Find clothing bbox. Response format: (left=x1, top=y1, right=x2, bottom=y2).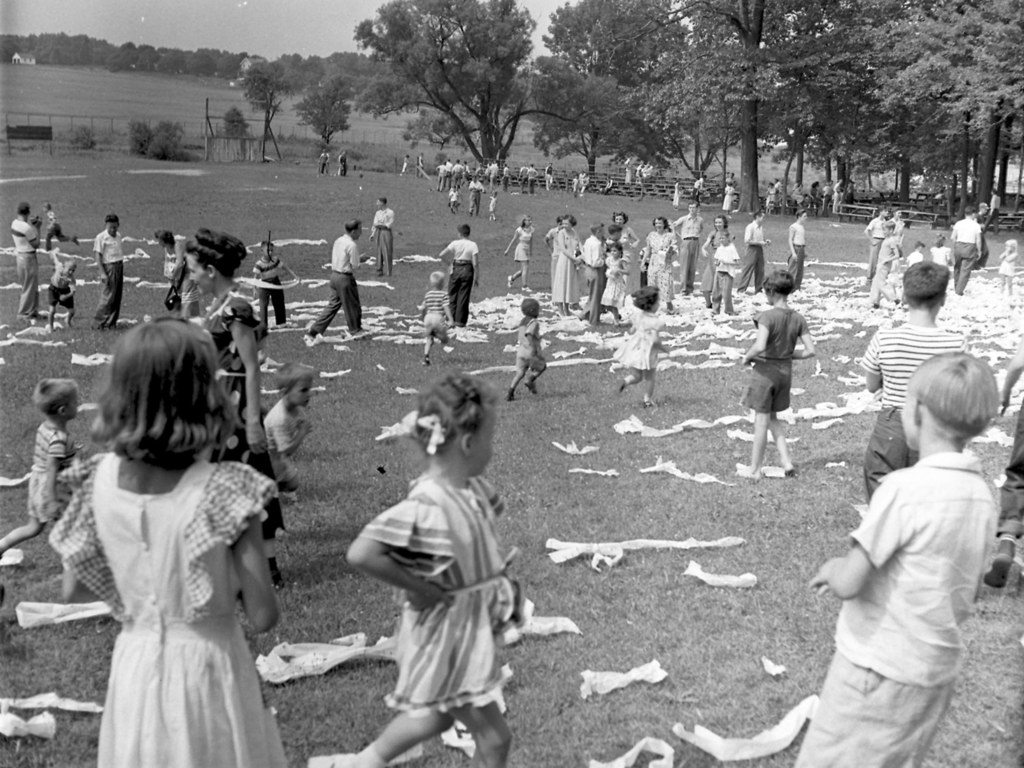
(left=997, top=247, right=1016, bottom=278).
